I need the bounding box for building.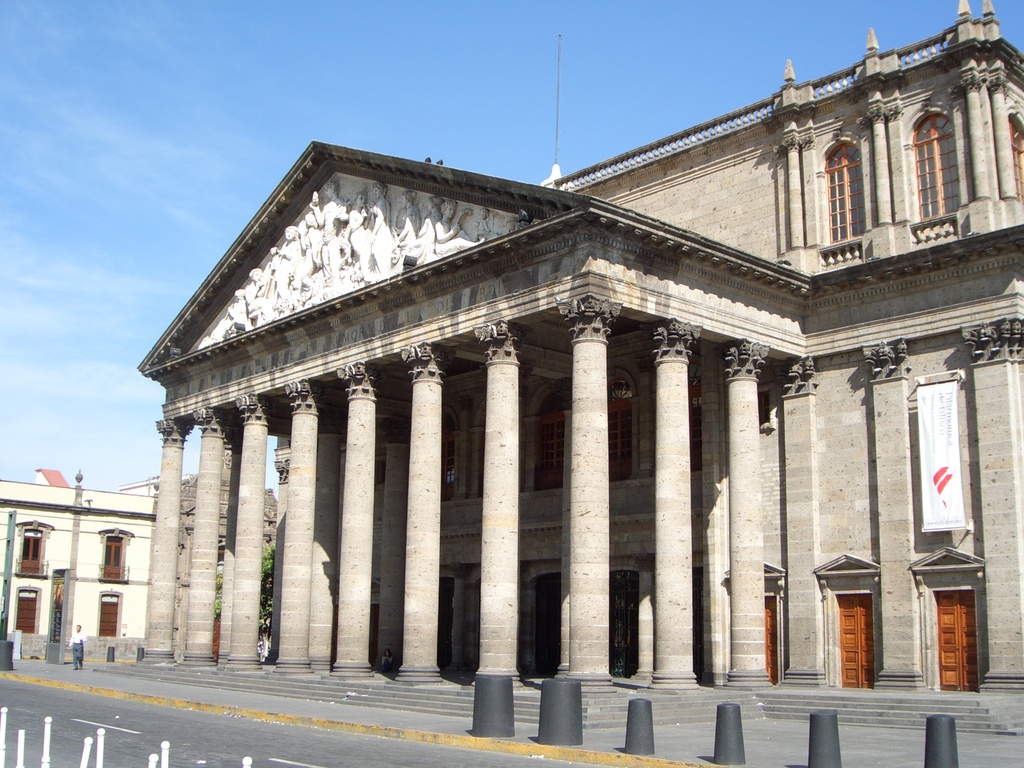
Here it is: [x1=0, y1=463, x2=166, y2=655].
